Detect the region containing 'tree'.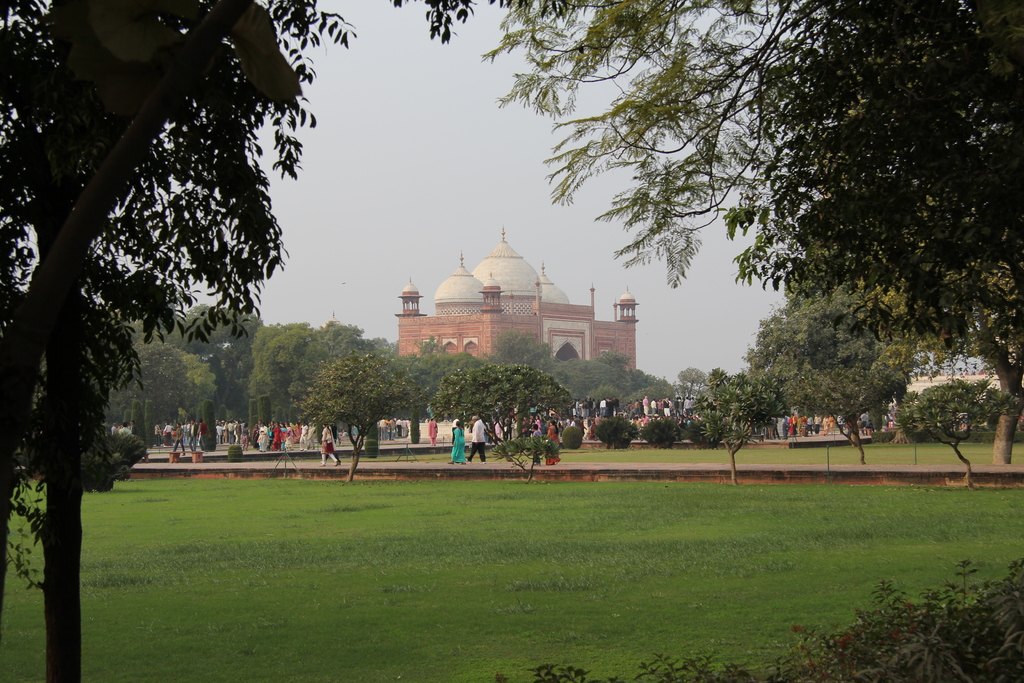
294 349 400 488.
